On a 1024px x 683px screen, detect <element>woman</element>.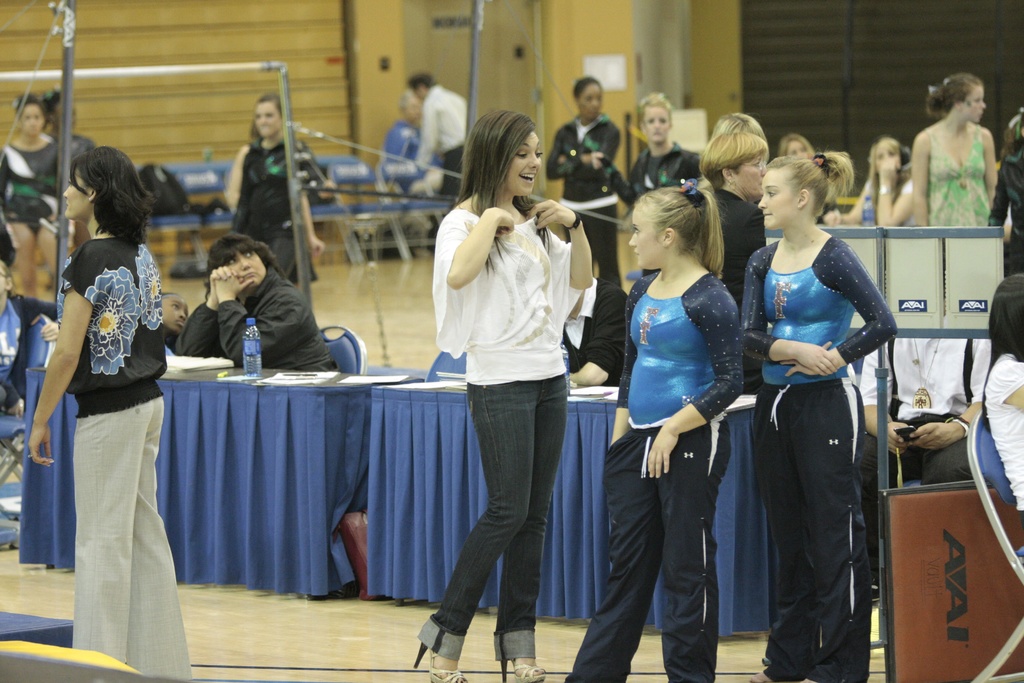
[left=688, top=132, right=777, bottom=334].
